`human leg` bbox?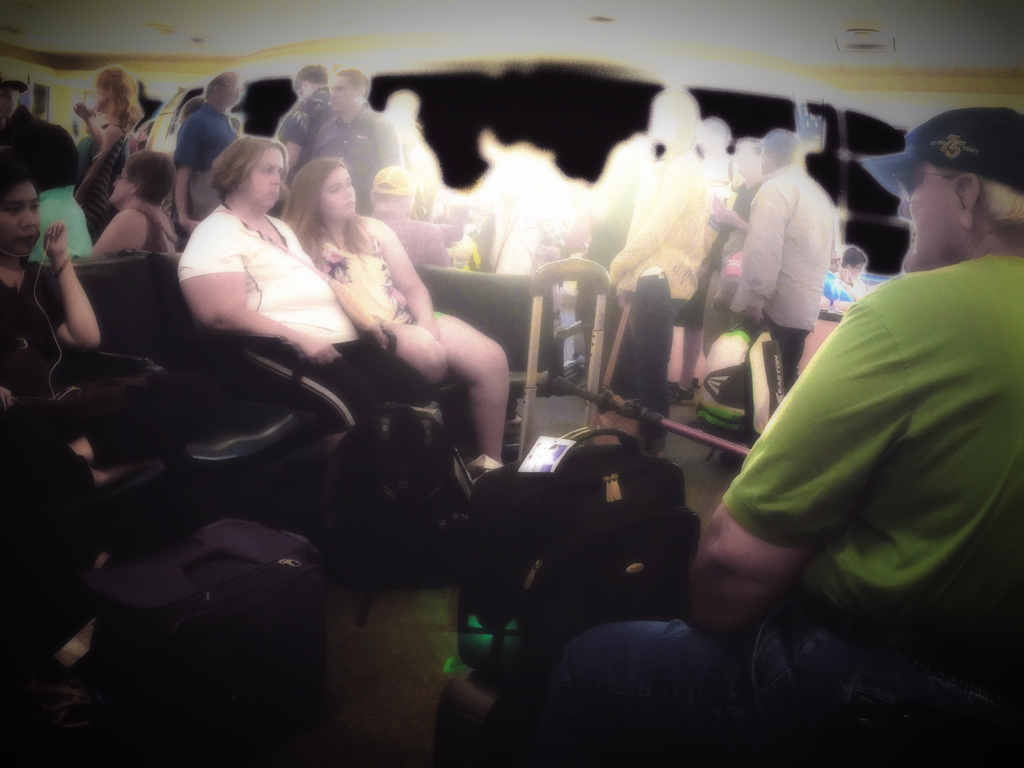
[left=784, top=302, right=812, bottom=390]
